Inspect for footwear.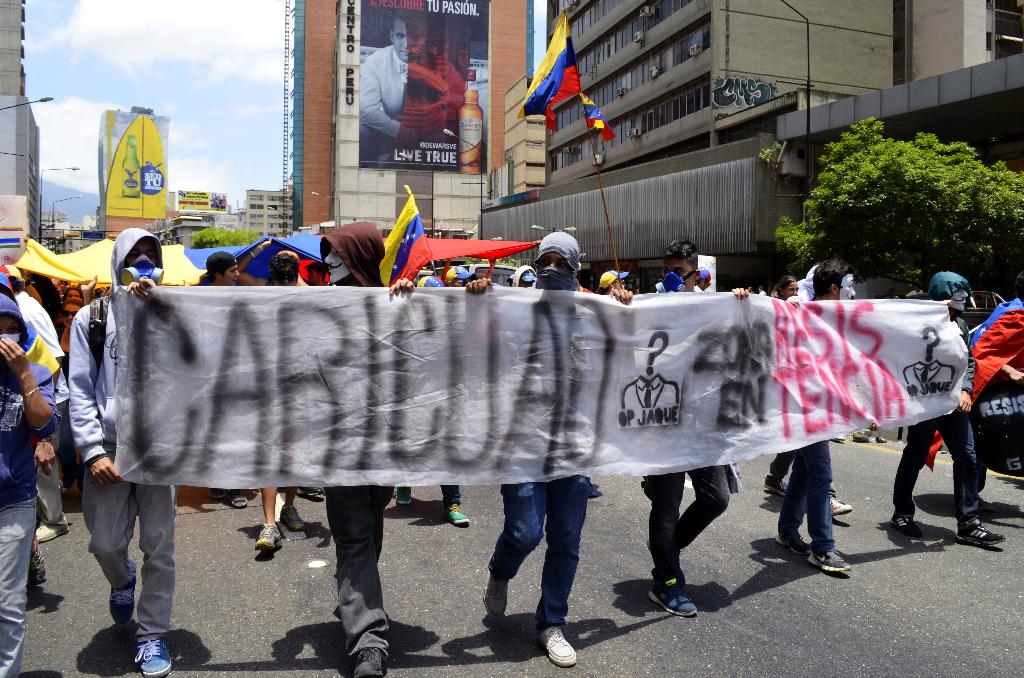
Inspection: crop(394, 487, 415, 510).
